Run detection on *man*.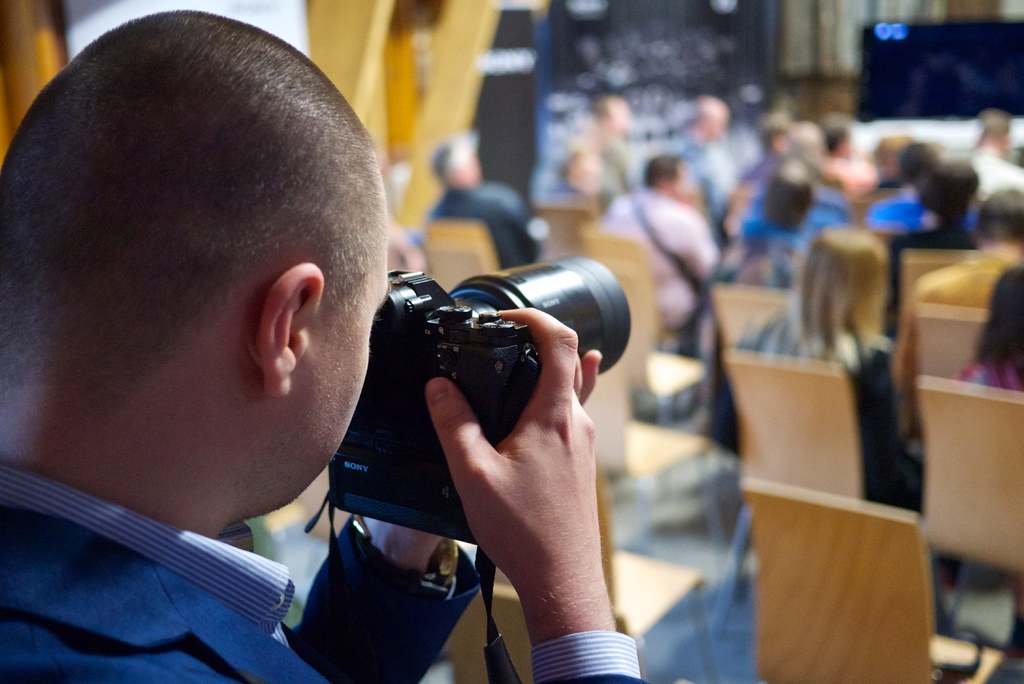
Result: (0, 35, 632, 643).
